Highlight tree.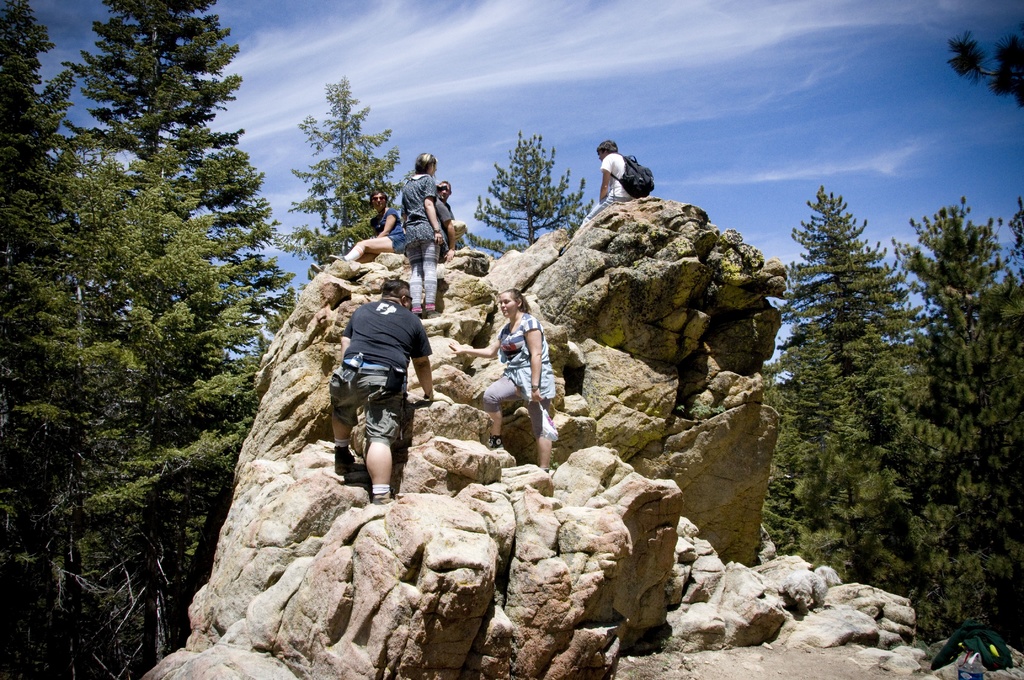
Highlighted region: (945, 32, 1023, 114).
